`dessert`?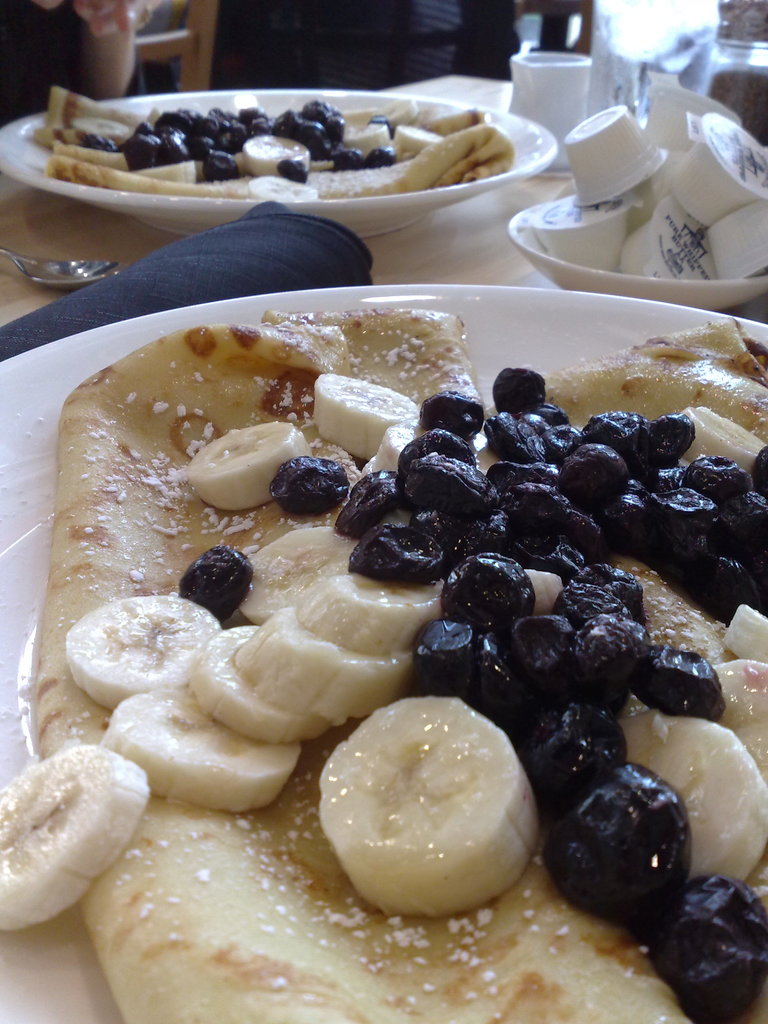
left=313, top=369, right=418, bottom=465
